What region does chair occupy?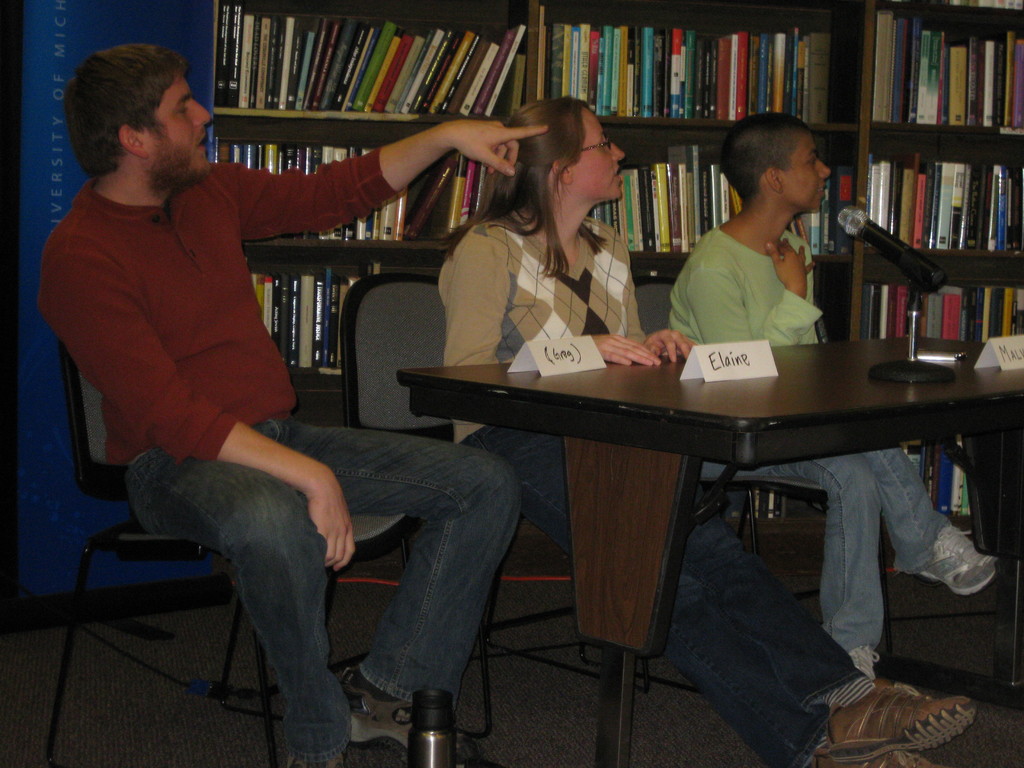
select_region(35, 339, 424, 764).
